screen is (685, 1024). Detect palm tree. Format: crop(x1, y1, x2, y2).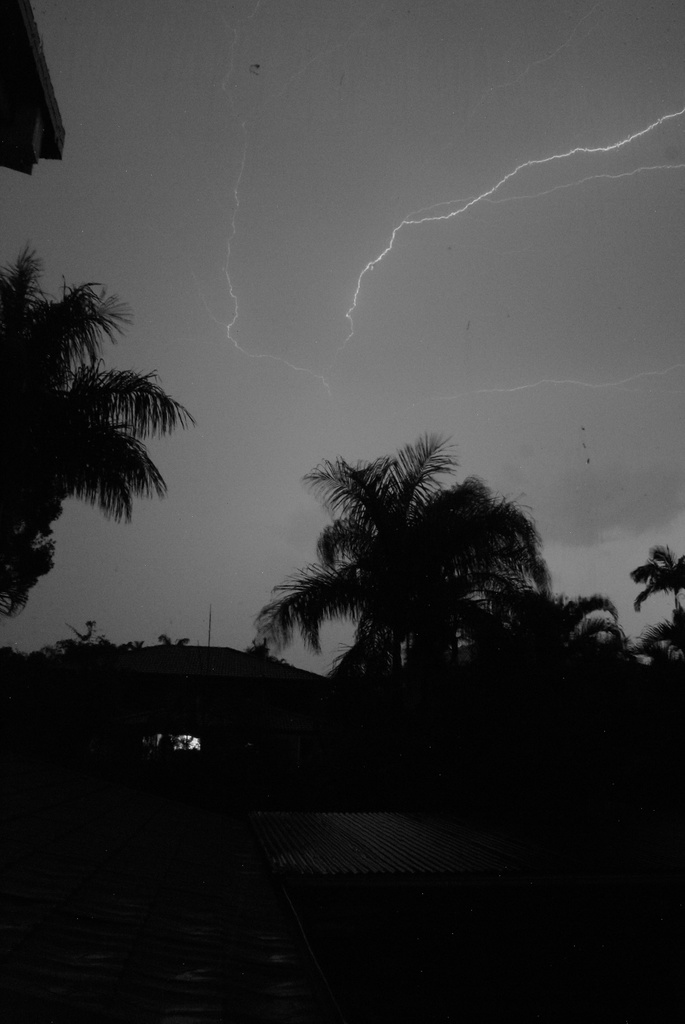
crop(0, 257, 143, 579).
